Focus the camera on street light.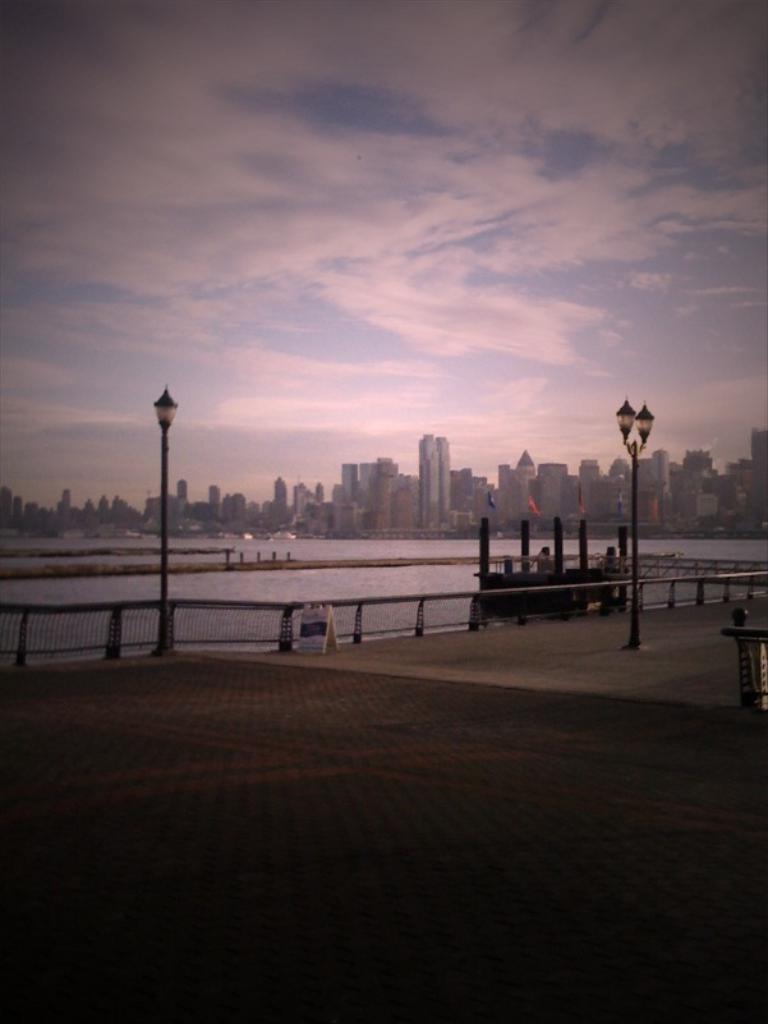
Focus region: left=156, top=380, right=179, bottom=601.
